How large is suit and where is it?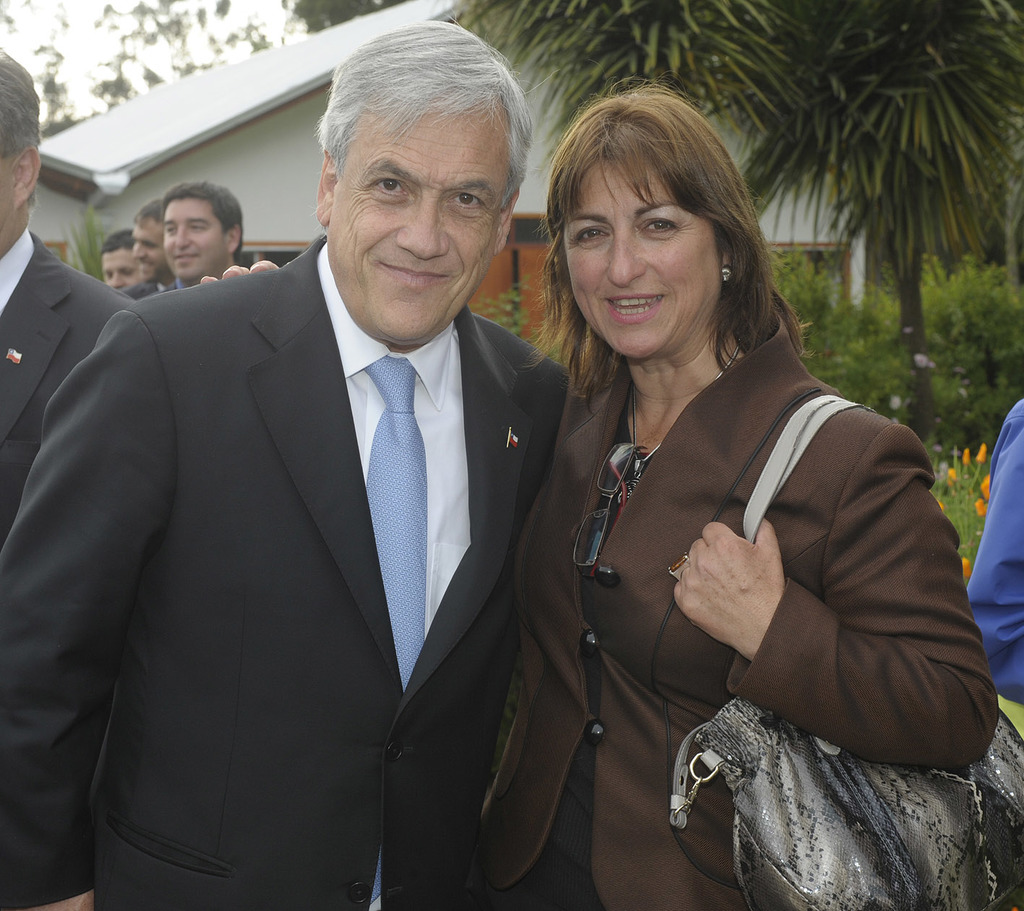
Bounding box: x1=31 y1=79 x2=580 y2=904.
